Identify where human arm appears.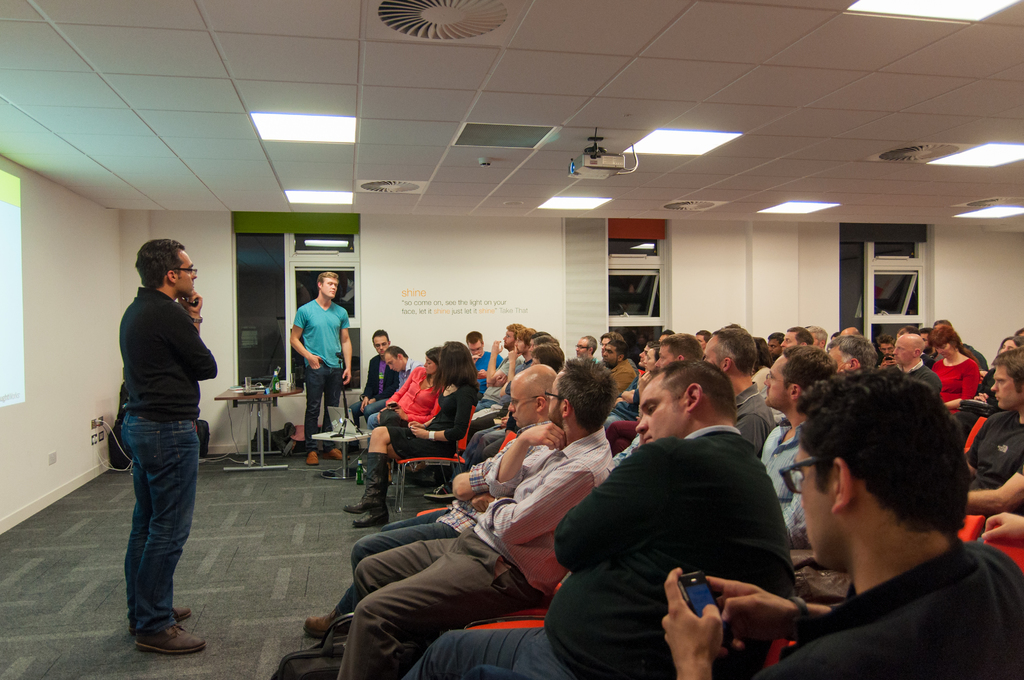
Appears at Rect(286, 304, 323, 374).
